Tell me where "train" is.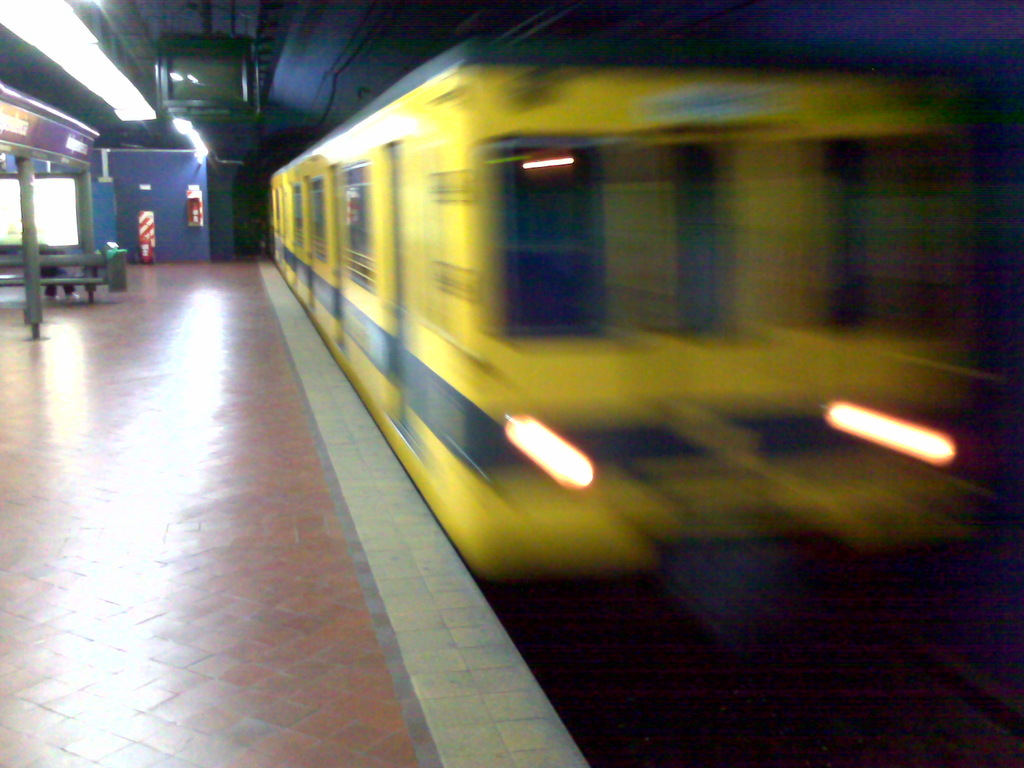
"train" is at (left=267, top=2, right=984, bottom=664).
